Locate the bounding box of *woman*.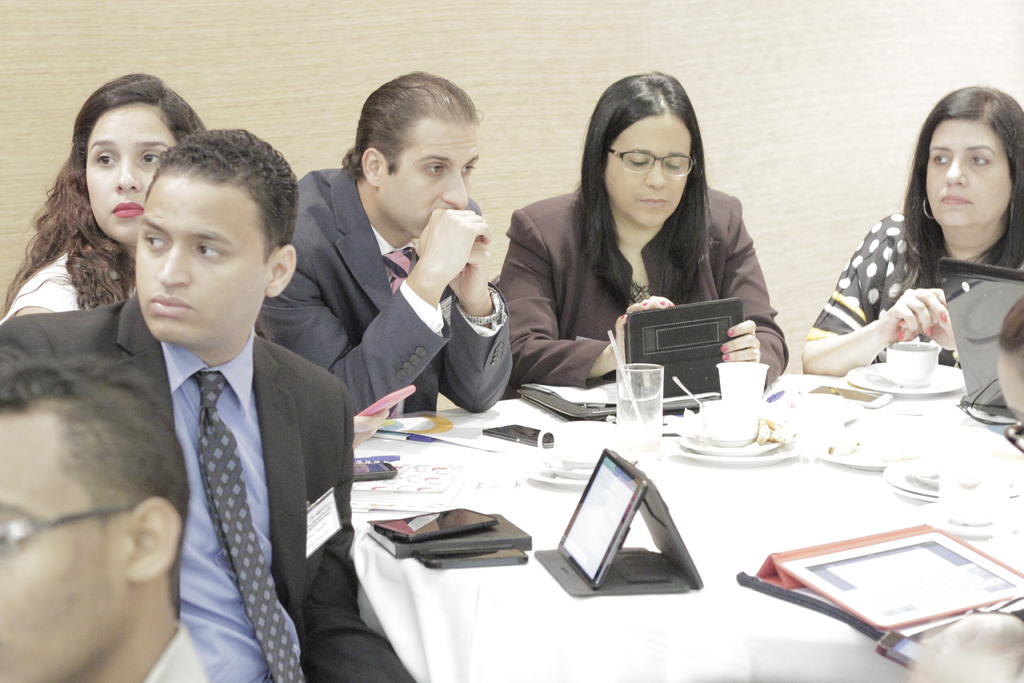
Bounding box: locate(801, 84, 1023, 374).
